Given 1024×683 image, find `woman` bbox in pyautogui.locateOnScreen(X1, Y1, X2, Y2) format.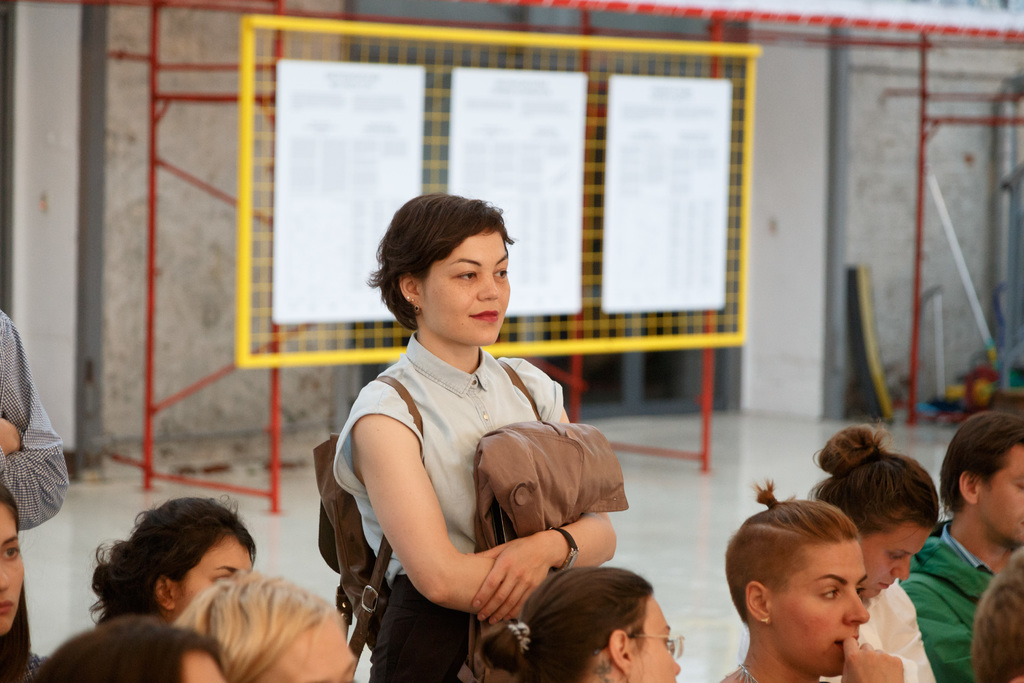
pyautogui.locateOnScreen(476, 562, 684, 682).
